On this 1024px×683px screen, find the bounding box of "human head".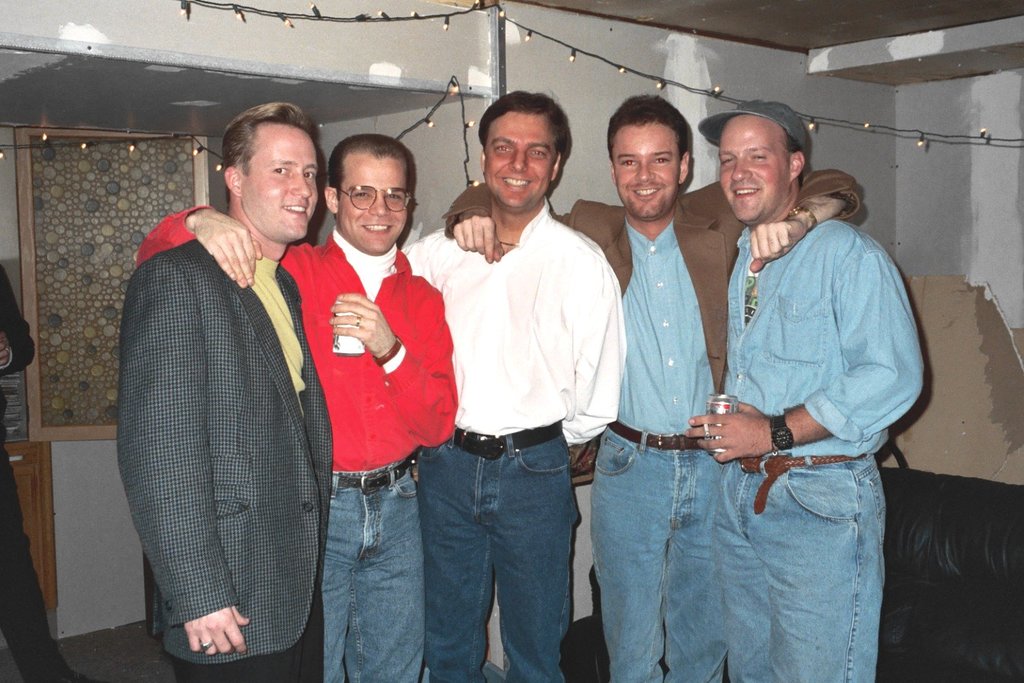
Bounding box: {"left": 476, "top": 87, "right": 571, "bottom": 211}.
